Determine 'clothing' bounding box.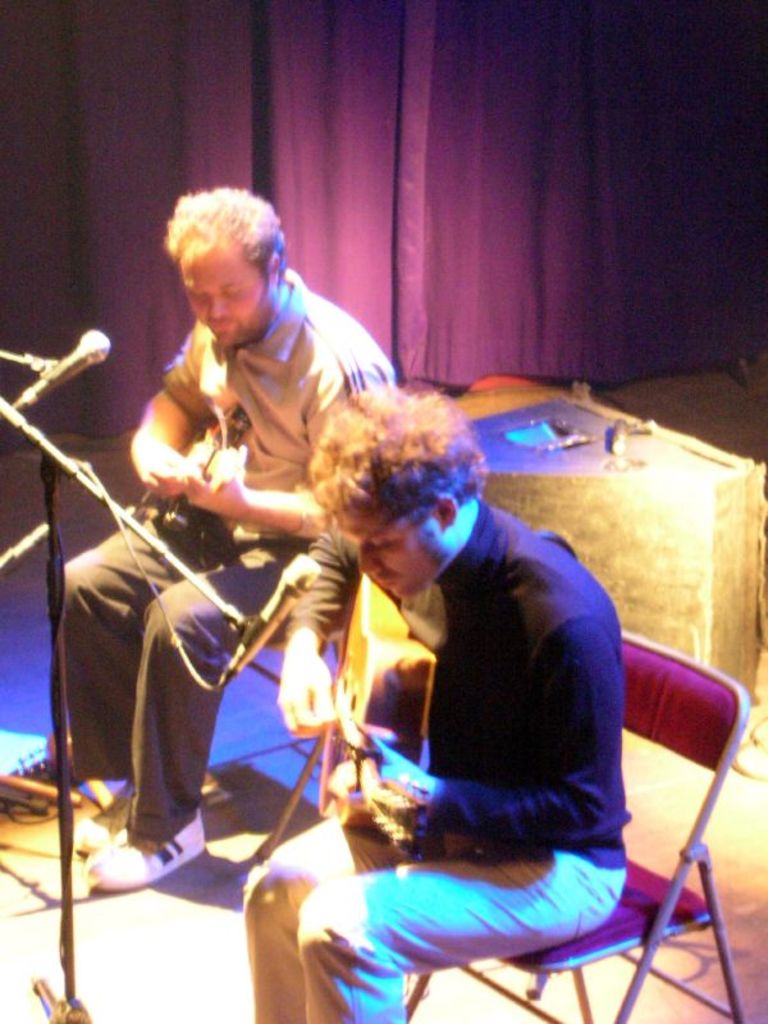
Determined: {"x1": 8, "y1": 276, "x2": 389, "y2": 819}.
